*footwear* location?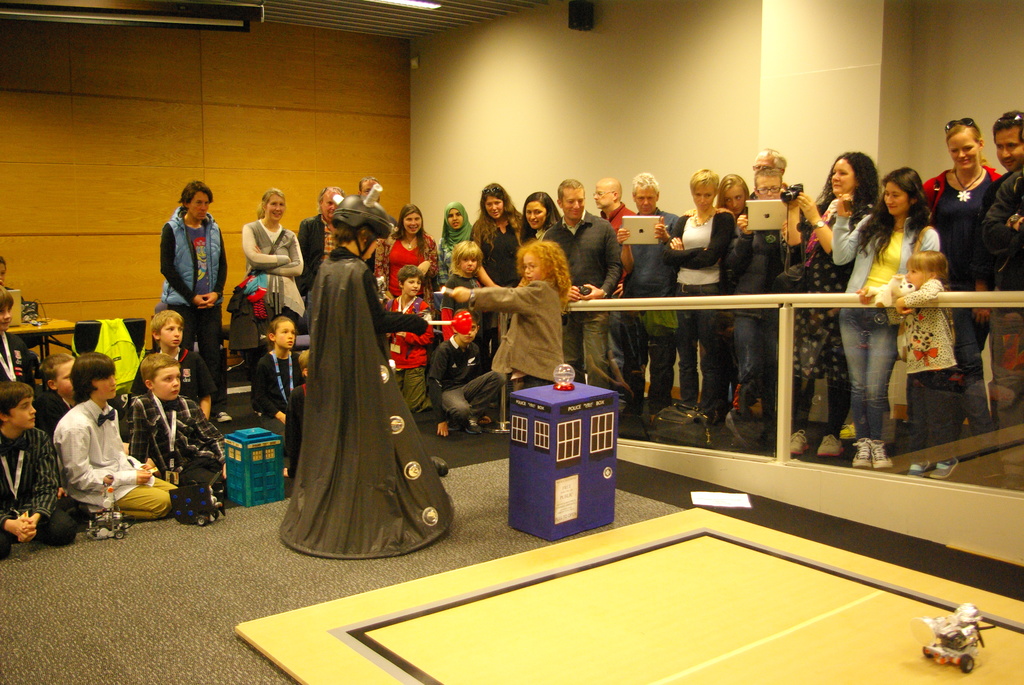
bbox(215, 407, 230, 423)
